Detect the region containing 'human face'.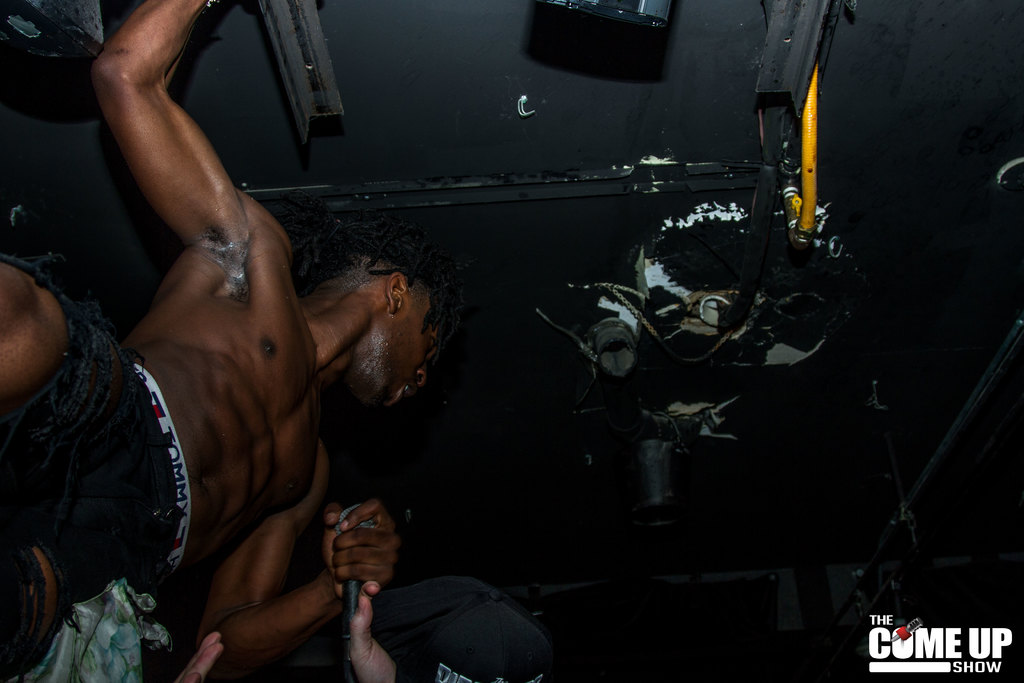
363 286 431 404.
